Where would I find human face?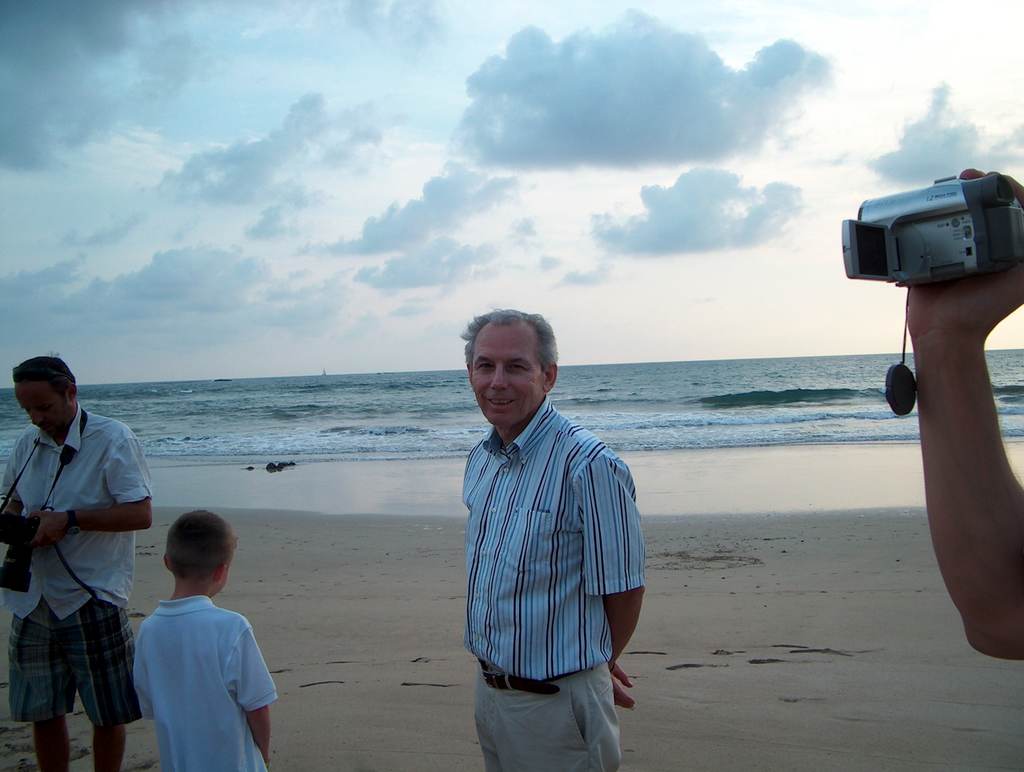
At (x1=472, y1=320, x2=546, y2=428).
